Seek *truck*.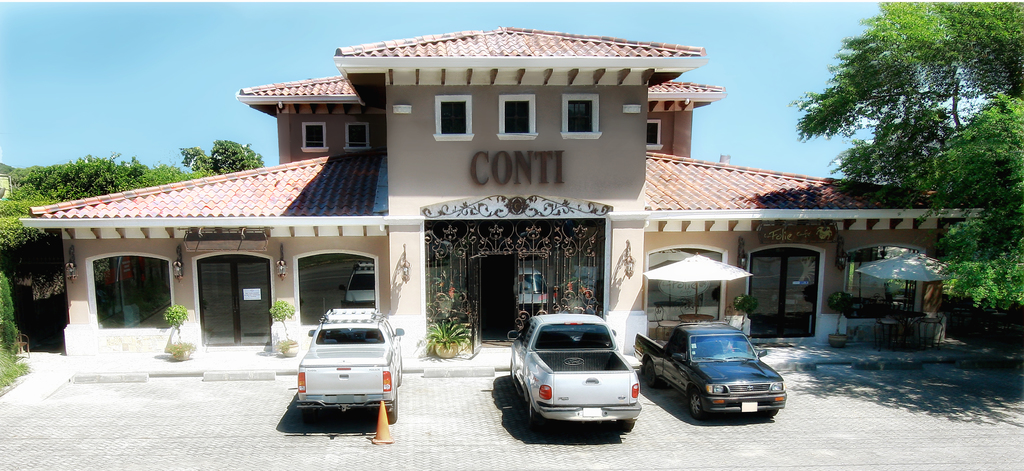
{"left": 652, "top": 322, "right": 792, "bottom": 422}.
